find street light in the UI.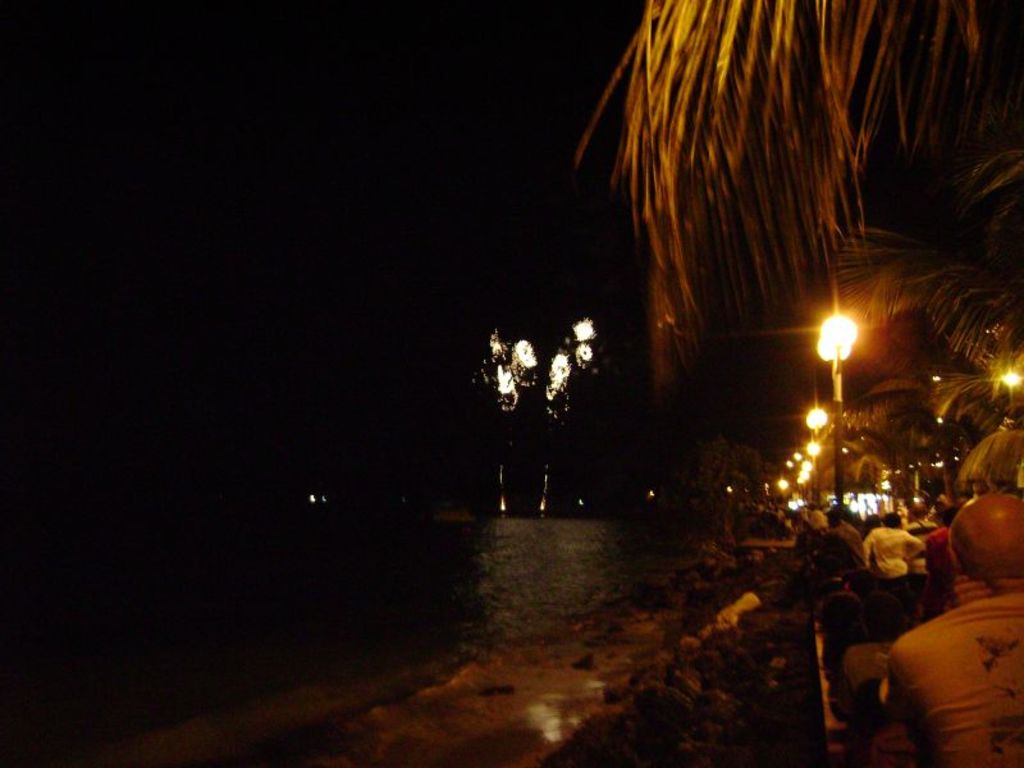
UI element at (818,310,863,506).
